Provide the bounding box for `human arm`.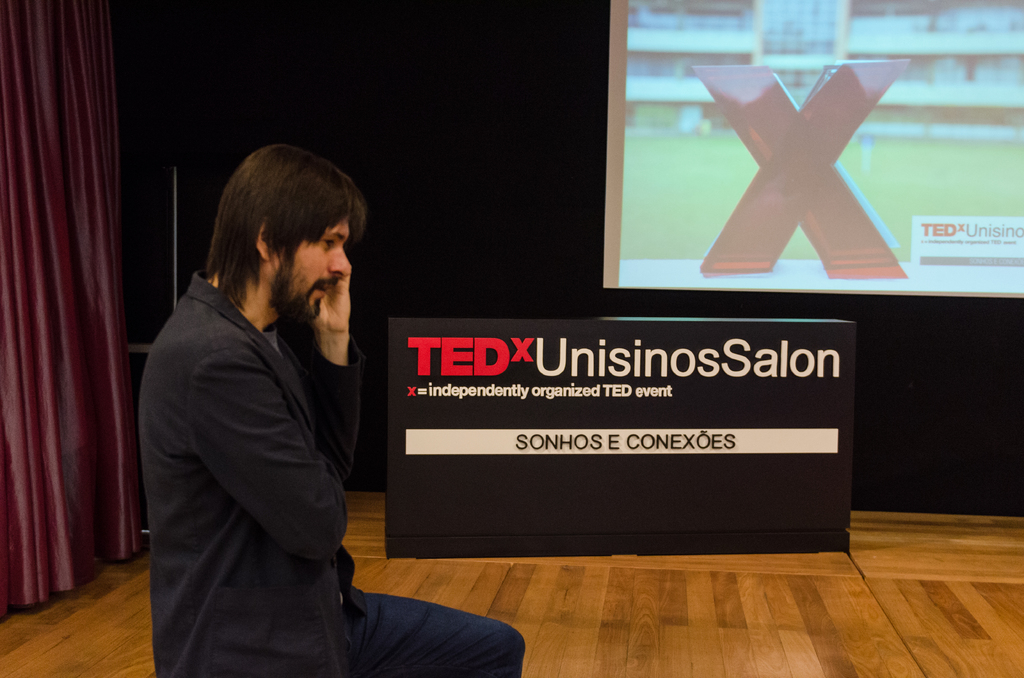
<region>182, 330, 349, 563</region>.
